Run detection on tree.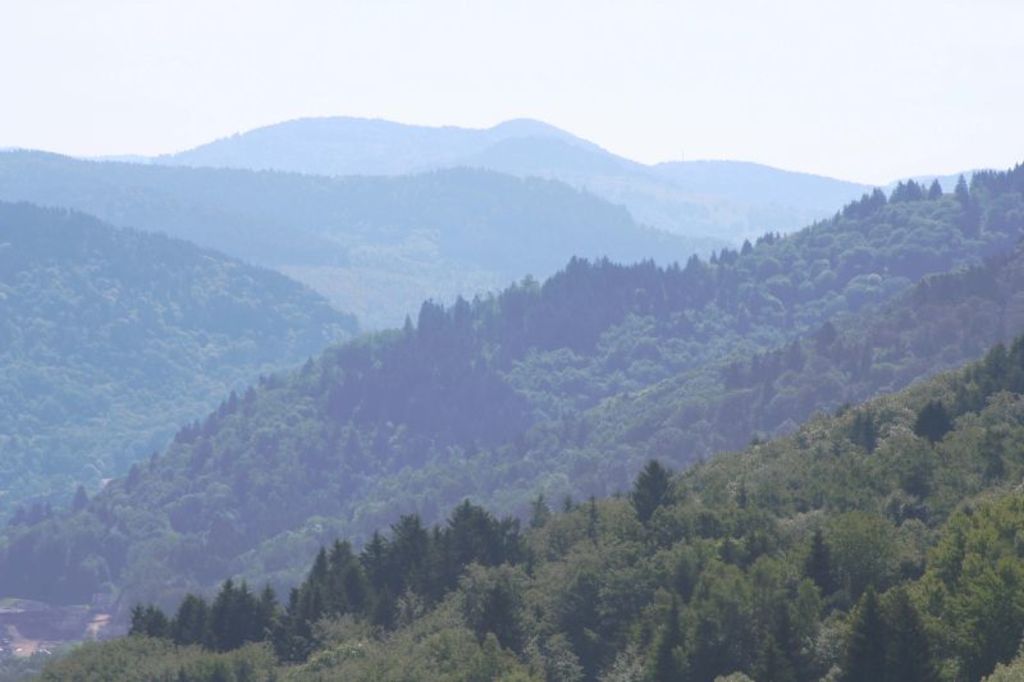
Result: 626:456:681:521.
